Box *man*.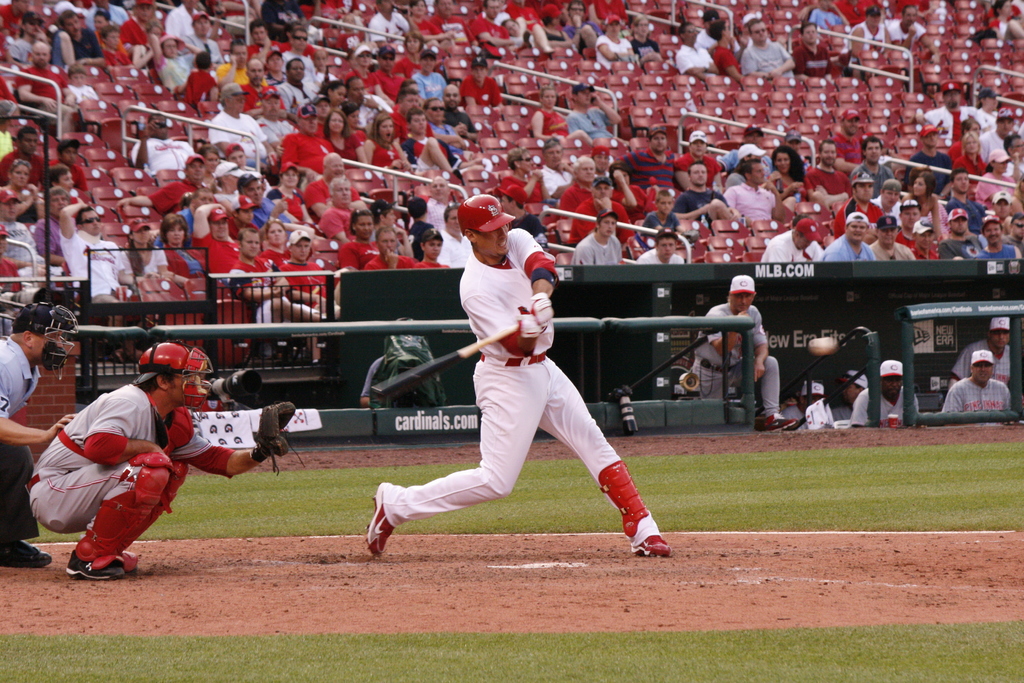
select_region(202, 79, 273, 163).
